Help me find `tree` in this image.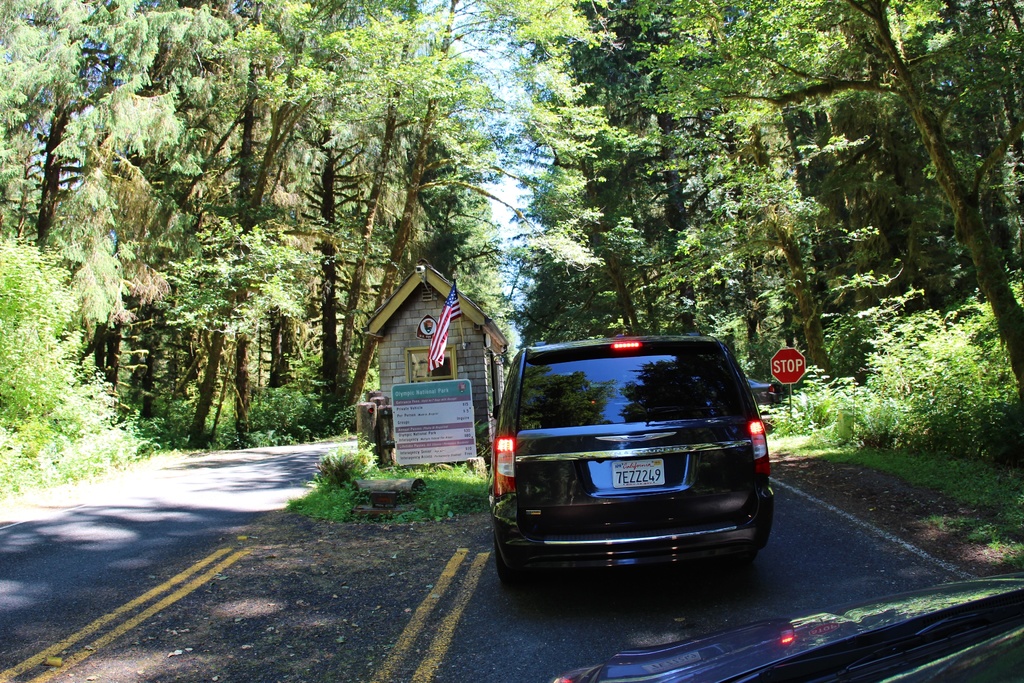
Found it: (464,0,634,283).
